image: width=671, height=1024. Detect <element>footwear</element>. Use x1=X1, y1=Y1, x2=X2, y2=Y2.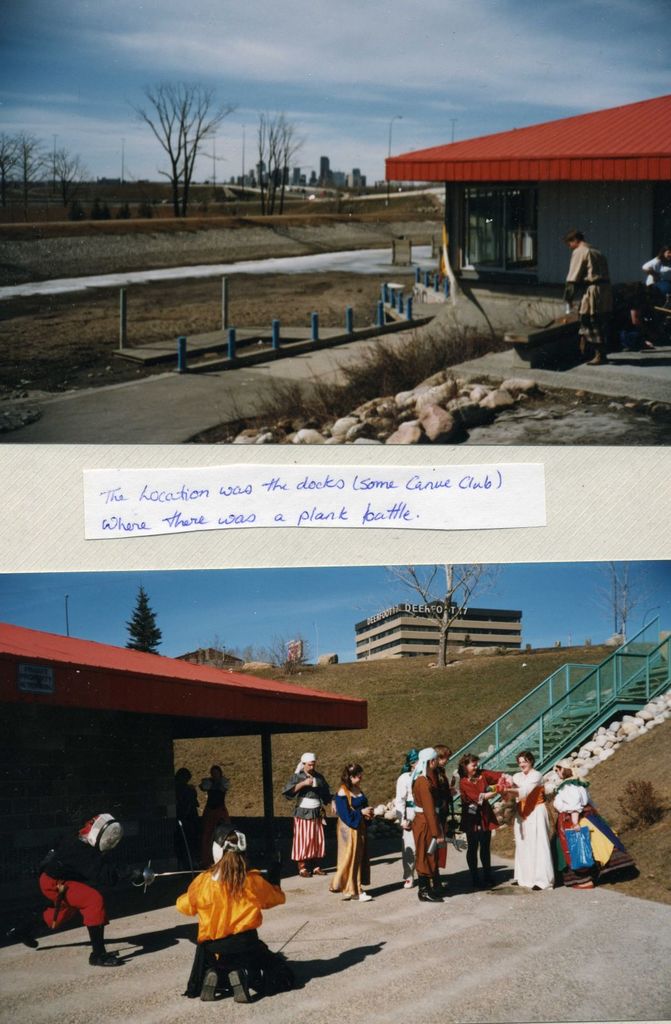
x1=349, y1=893, x2=371, y2=901.
